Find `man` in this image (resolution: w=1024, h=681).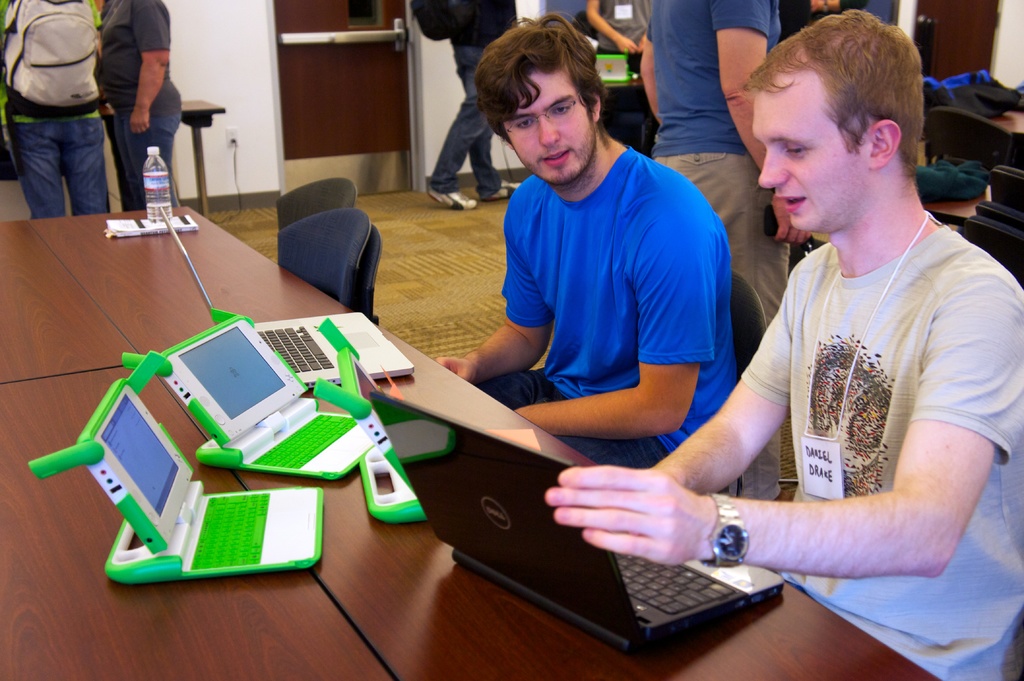
locate(97, 0, 186, 217).
